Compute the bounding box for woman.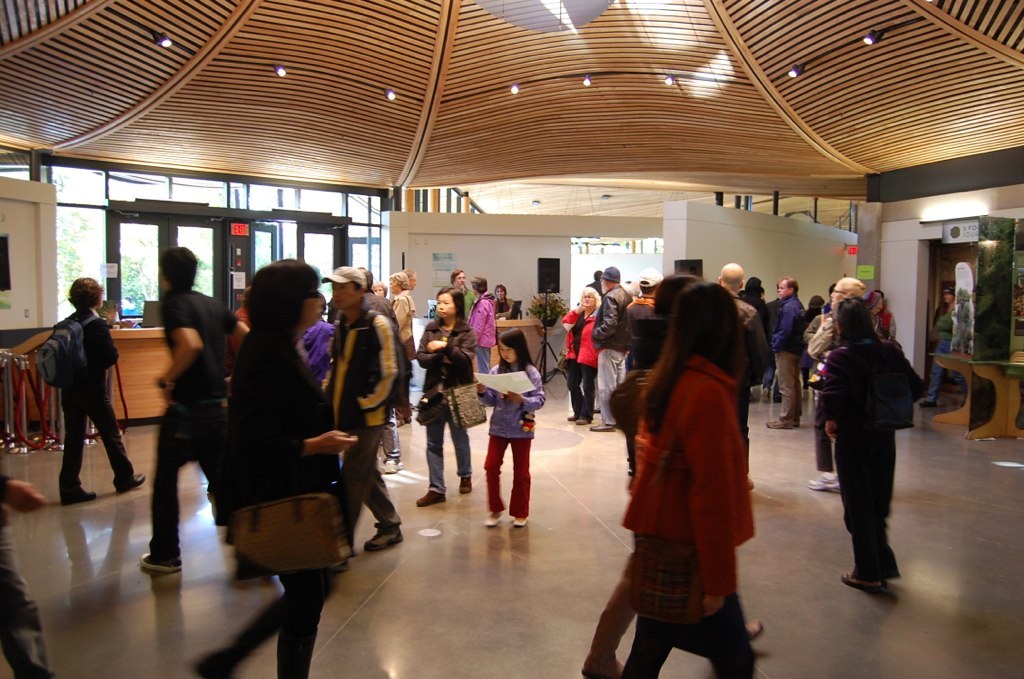
374:280:381:296.
